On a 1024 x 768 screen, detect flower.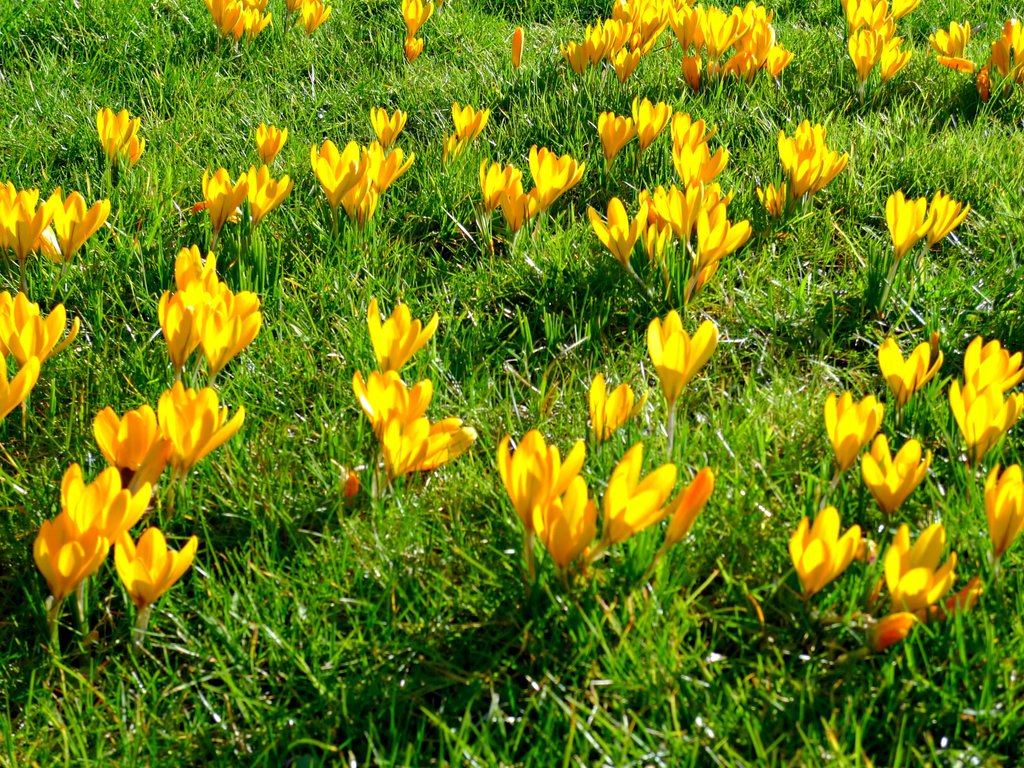
{"left": 156, "top": 382, "right": 247, "bottom": 479}.
